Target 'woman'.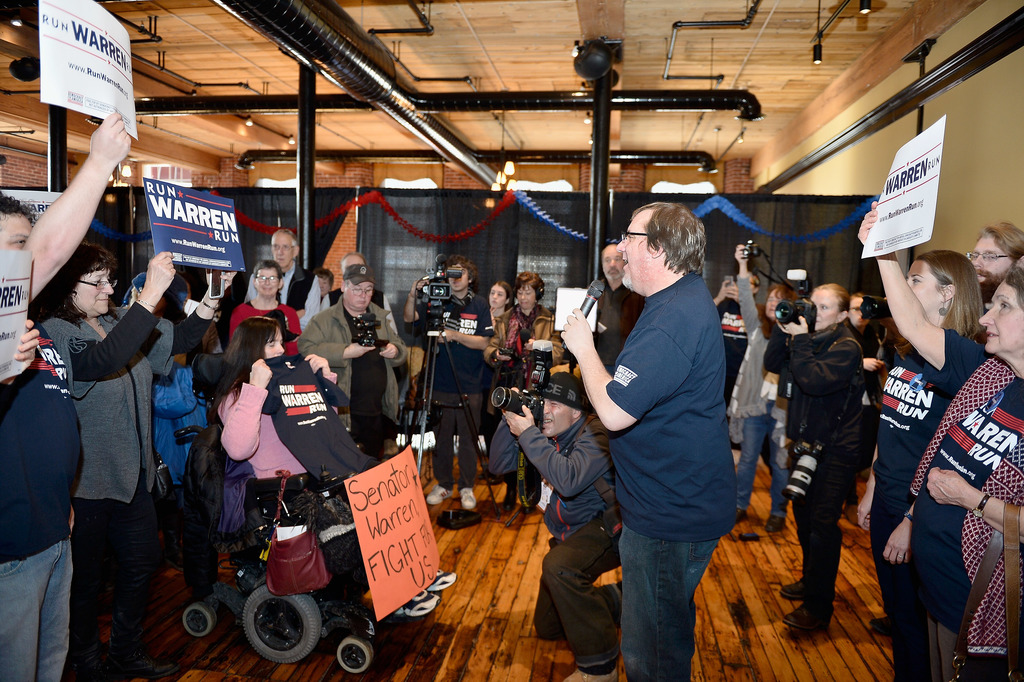
Target region: [873,198,1018,681].
